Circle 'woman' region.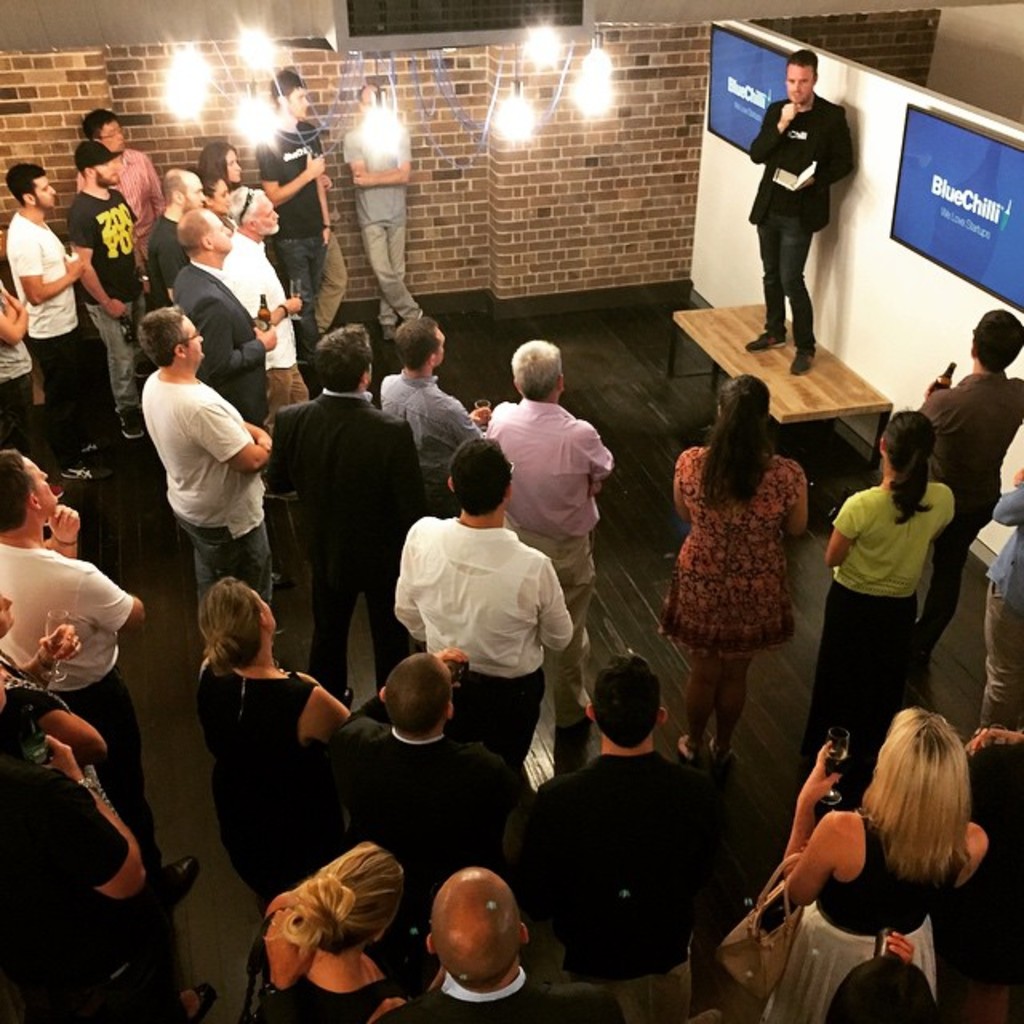
Region: bbox=[802, 408, 958, 758].
